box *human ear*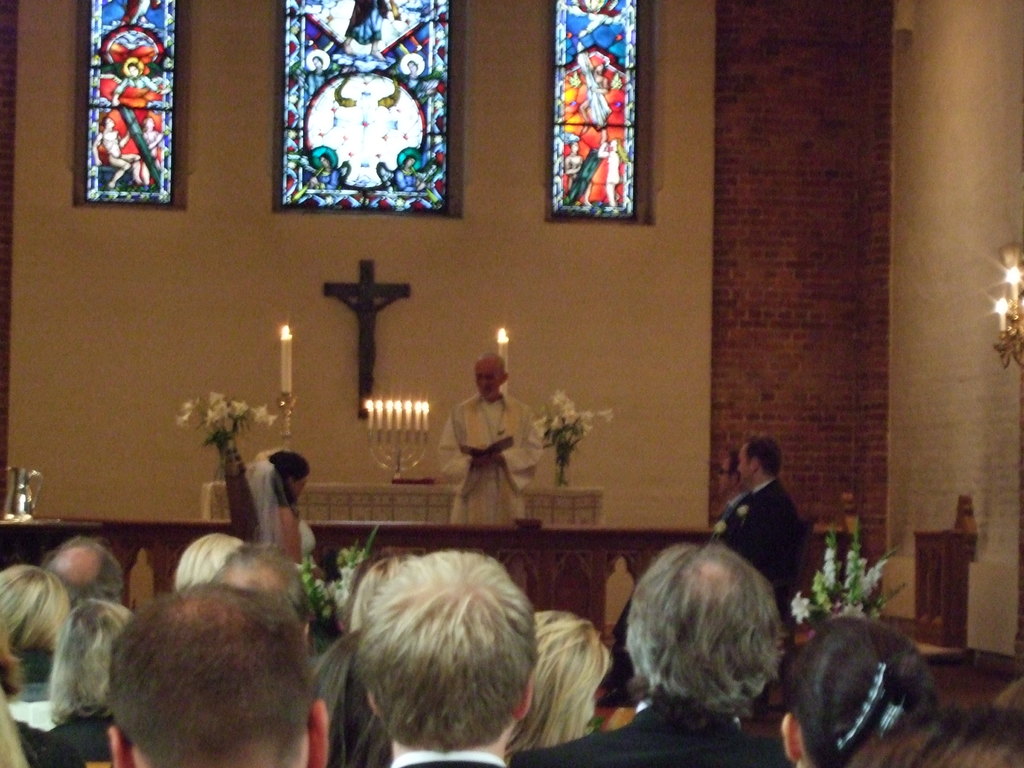
<box>369,689,380,717</box>
